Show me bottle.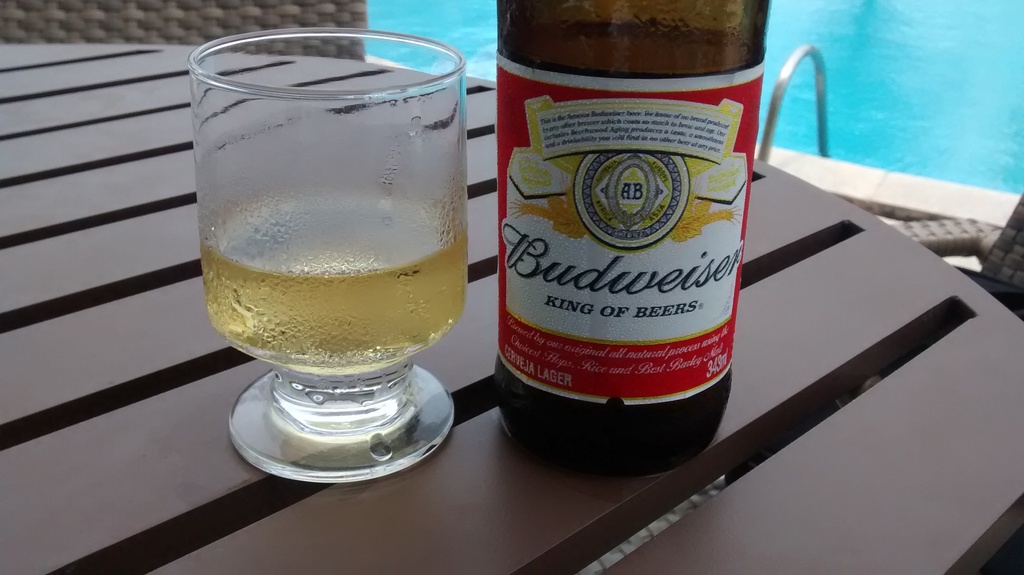
bottle is here: pyautogui.locateOnScreen(486, 0, 769, 475).
